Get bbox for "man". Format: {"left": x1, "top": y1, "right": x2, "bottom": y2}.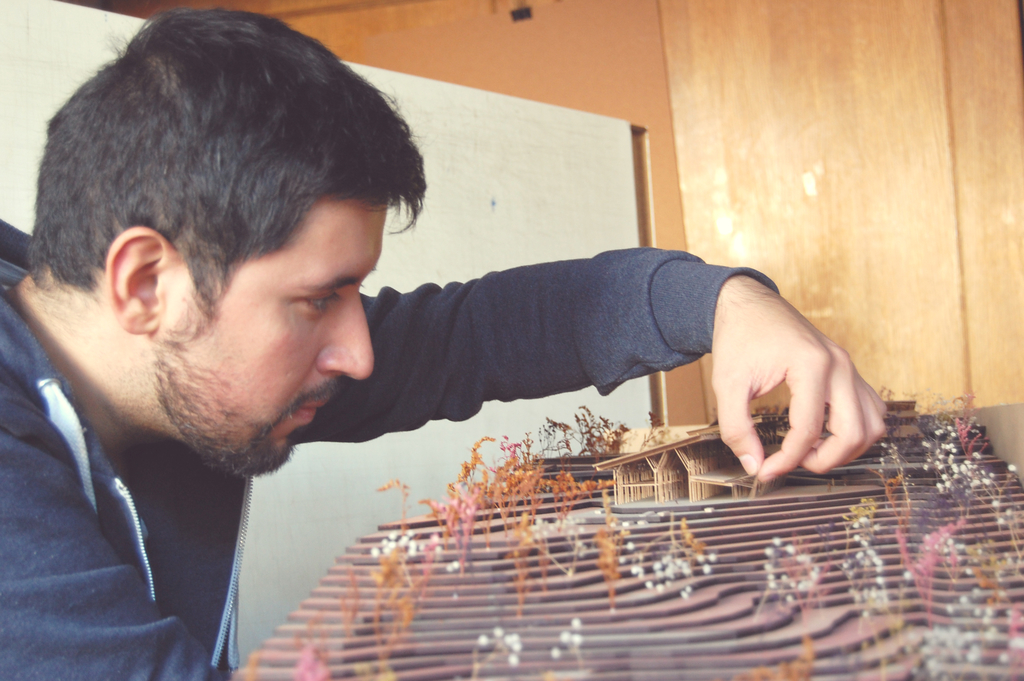
{"left": 0, "top": 60, "right": 909, "bottom": 659}.
